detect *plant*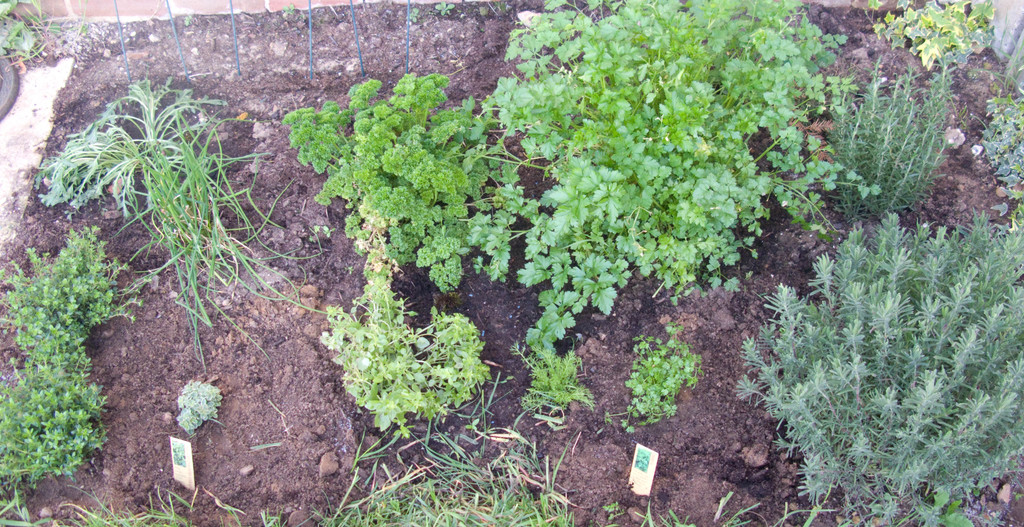
bbox=(287, 74, 500, 295)
